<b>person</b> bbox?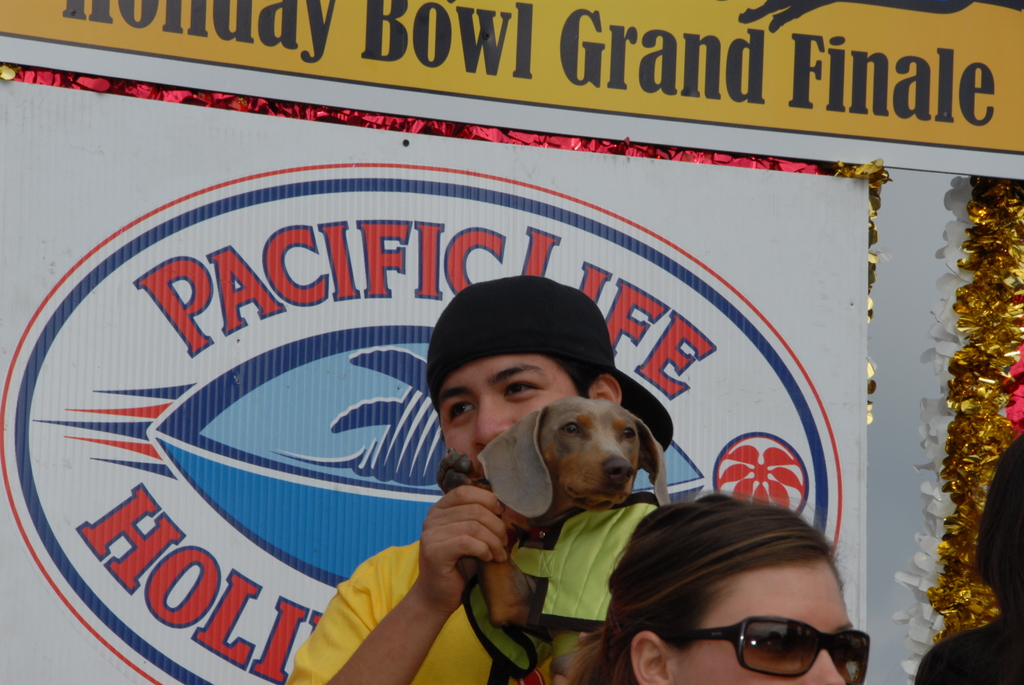
(x1=908, y1=433, x2=1023, y2=684)
